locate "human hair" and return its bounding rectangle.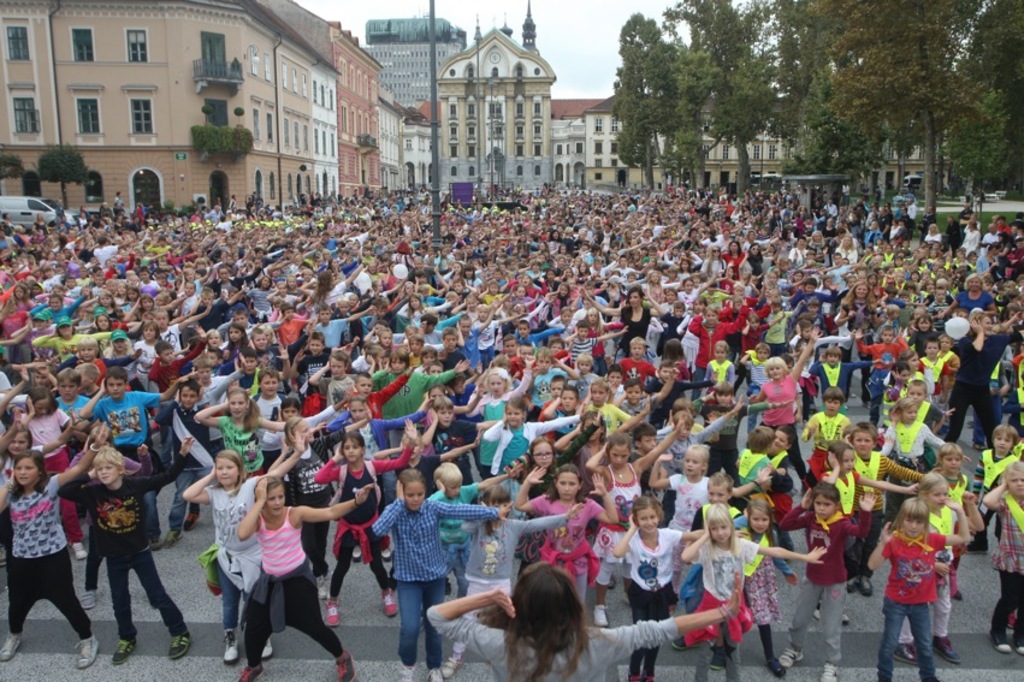
region(970, 312, 987, 333).
